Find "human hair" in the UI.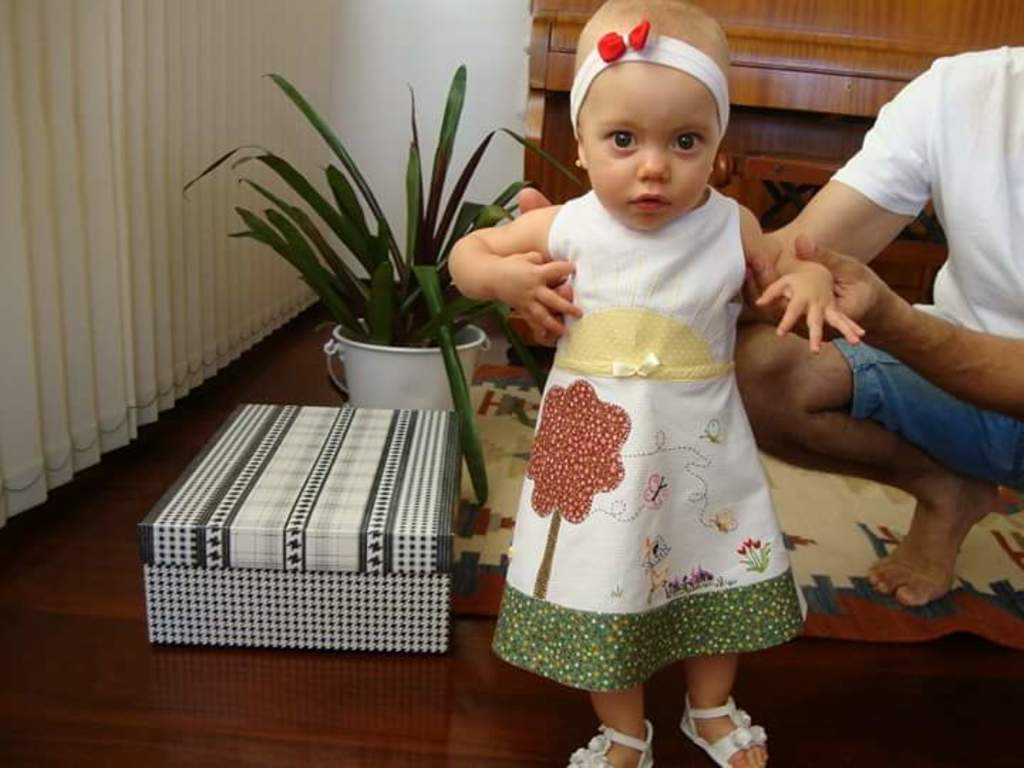
UI element at 569/0/734/134.
